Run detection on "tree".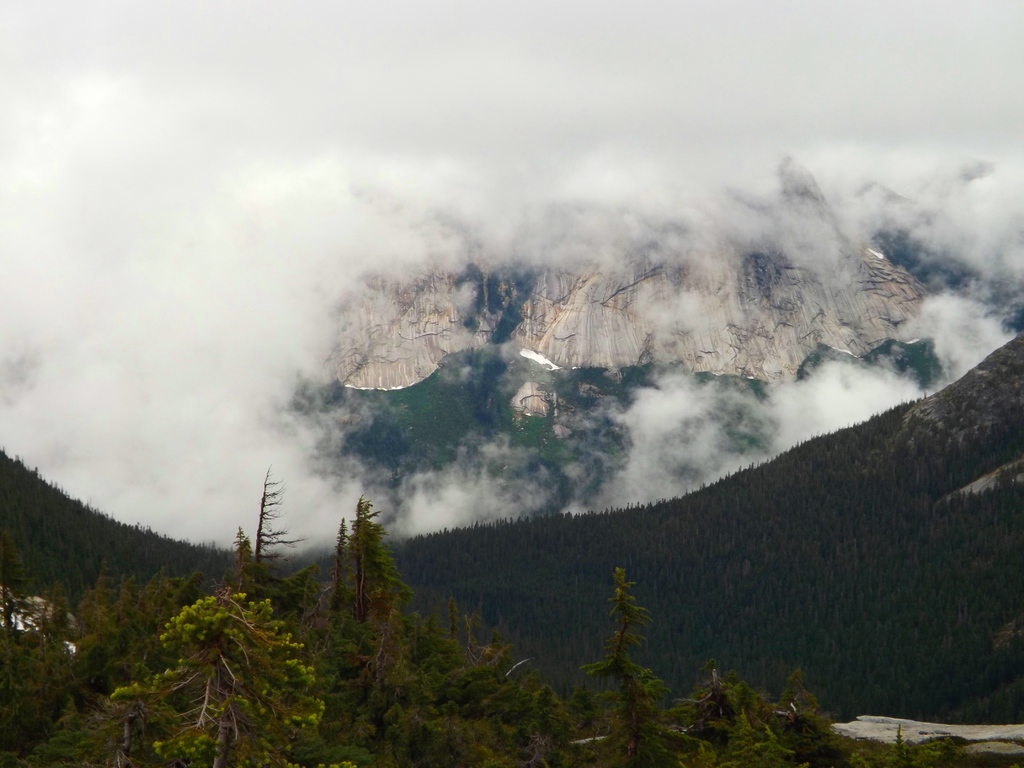
Result: detection(319, 497, 410, 636).
